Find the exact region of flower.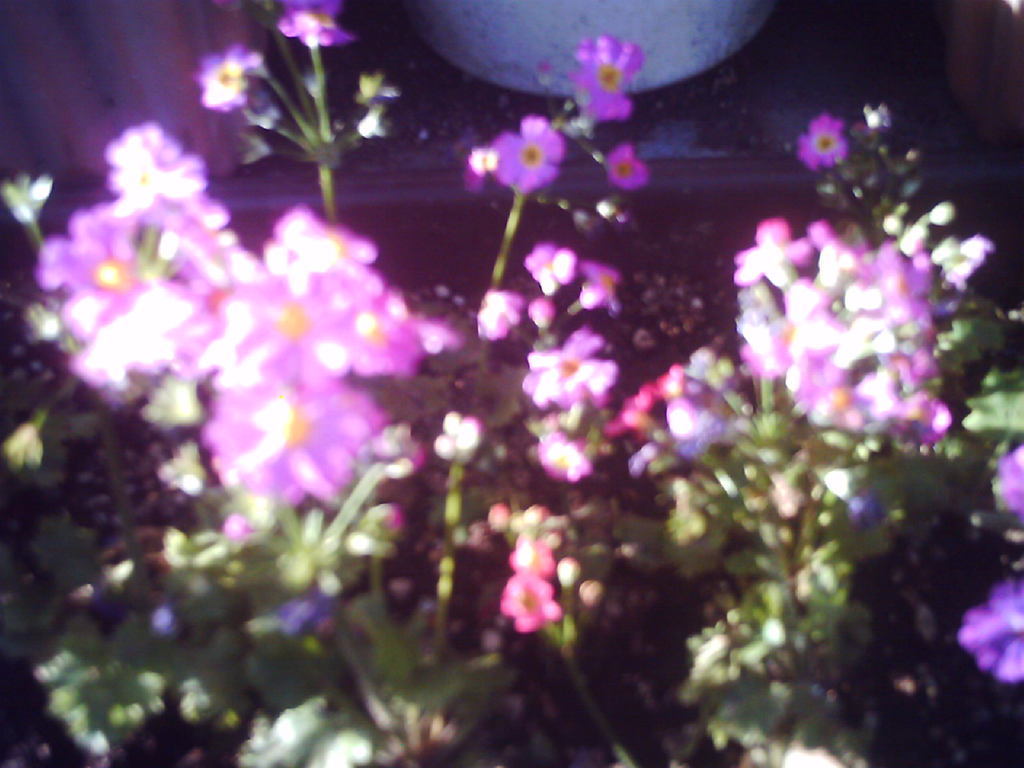
Exact region: box=[192, 40, 271, 117].
